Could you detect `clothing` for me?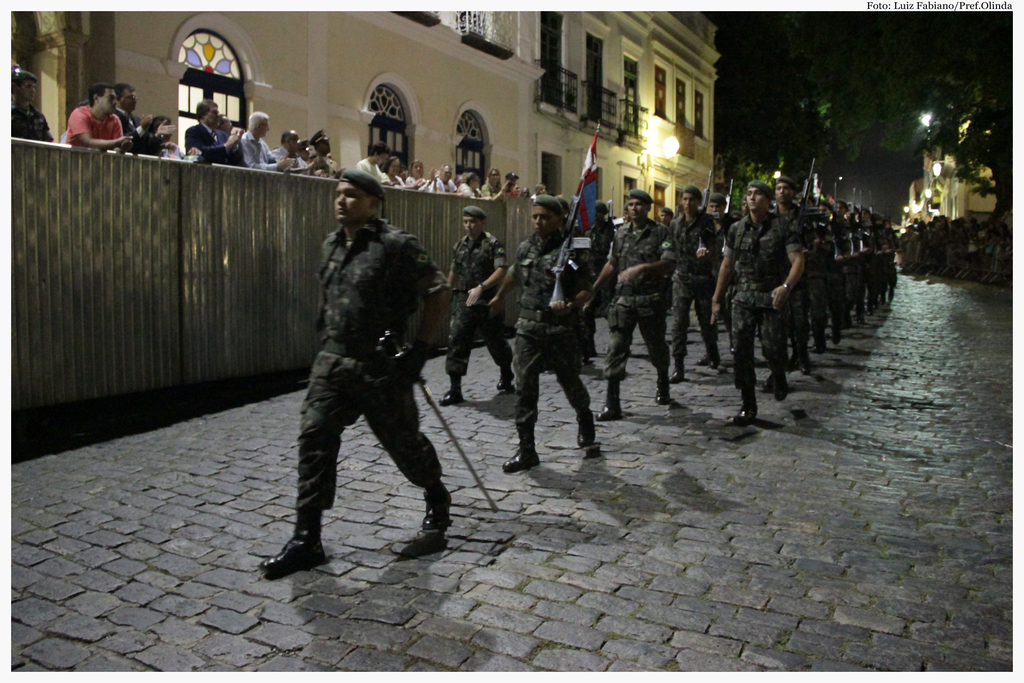
Detection result: 666, 201, 724, 357.
